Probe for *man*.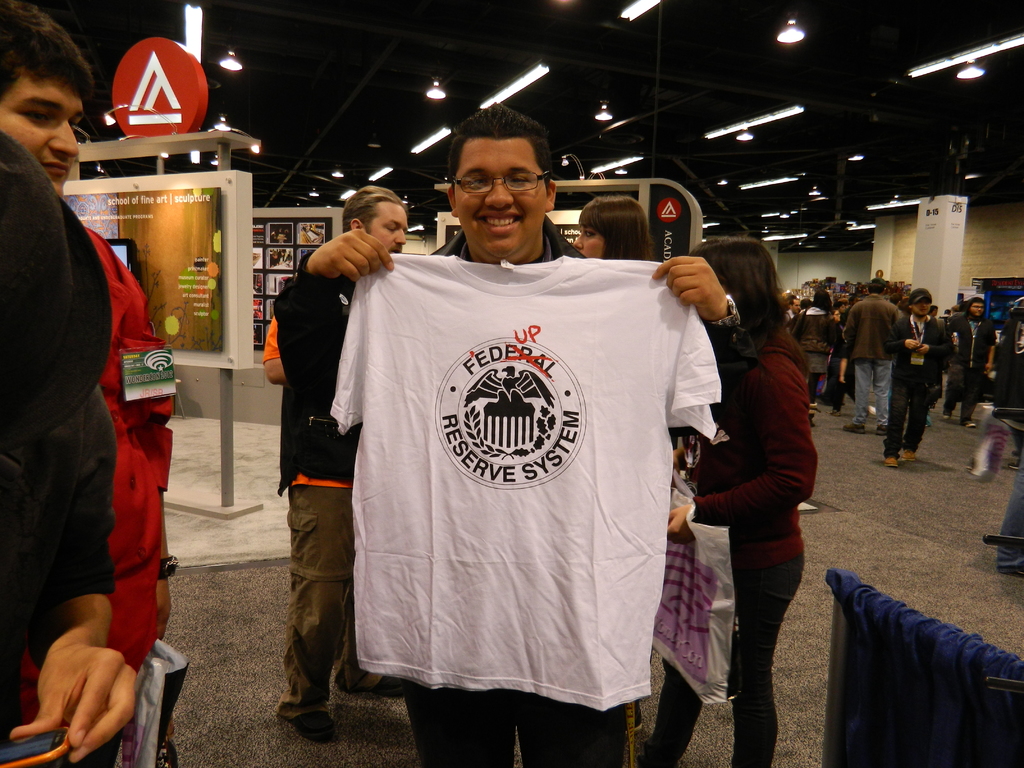
Probe result: bbox=[0, 125, 137, 767].
